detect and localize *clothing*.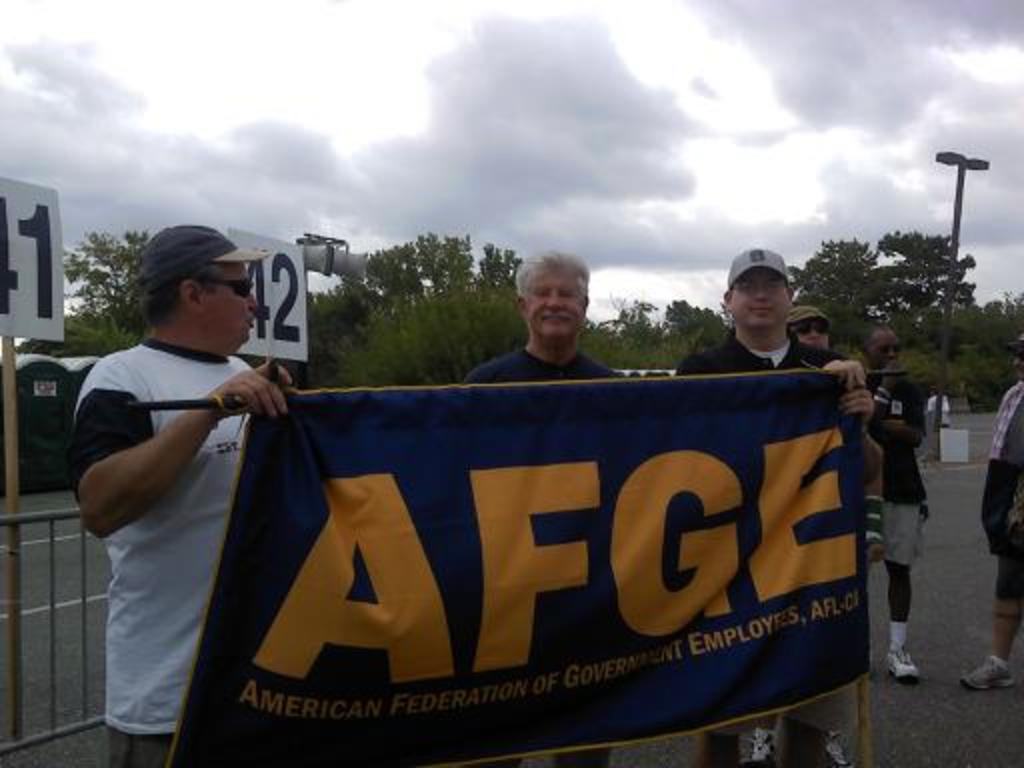
Localized at <box>982,384,1022,608</box>.
